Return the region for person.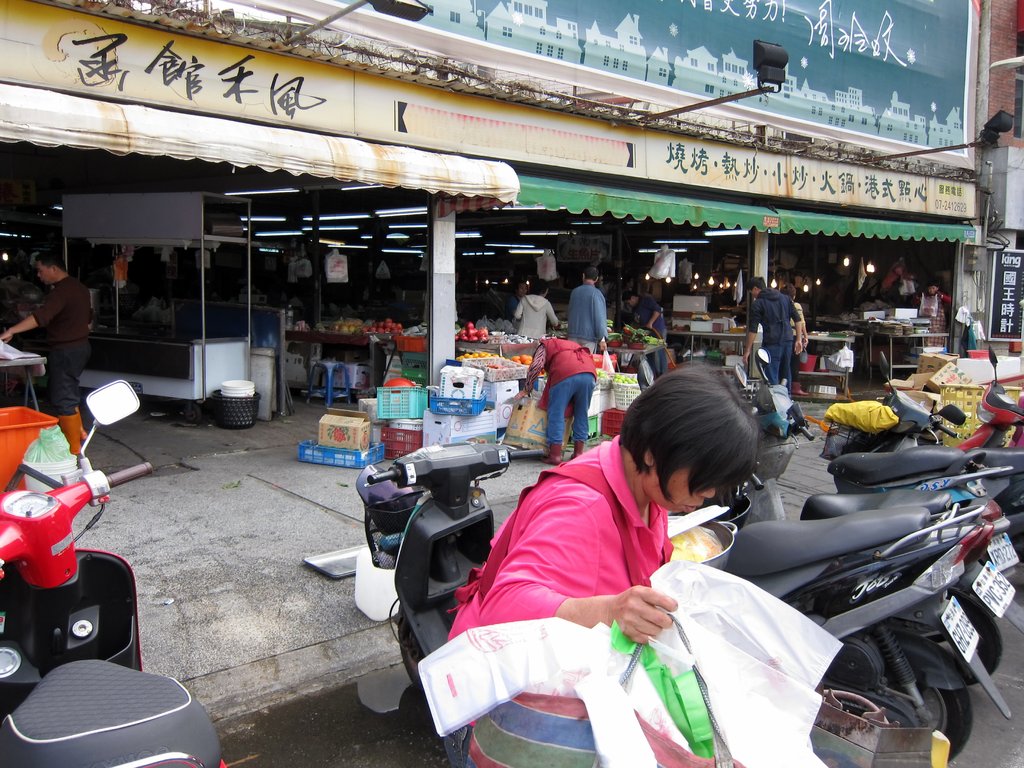
(left=0, top=246, right=104, bottom=416).
